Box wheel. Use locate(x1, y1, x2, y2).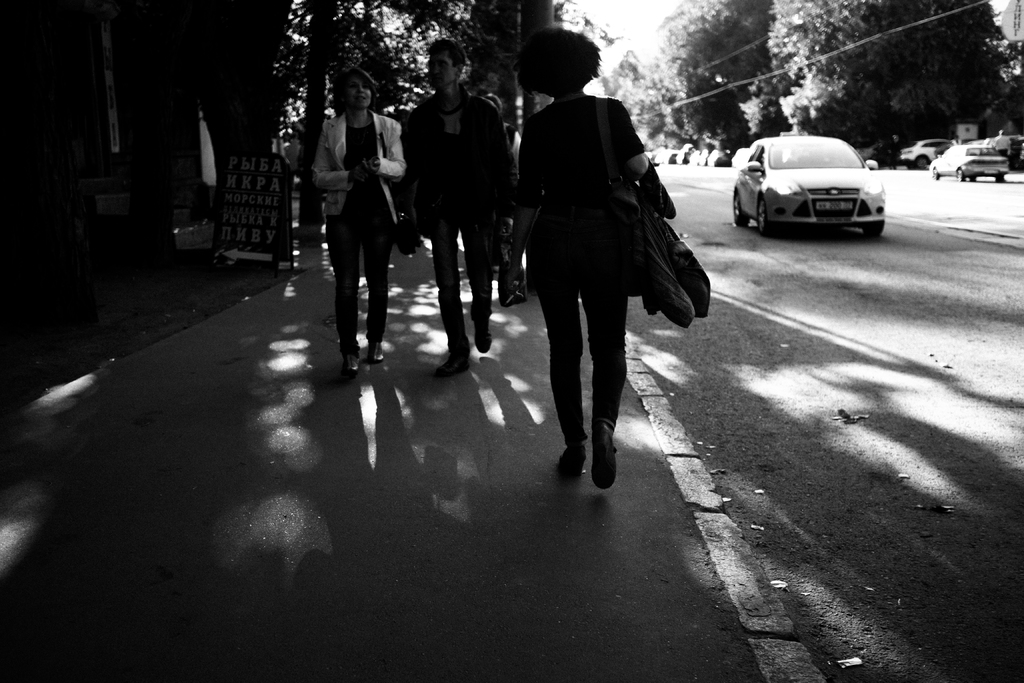
locate(916, 157, 926, 167).
